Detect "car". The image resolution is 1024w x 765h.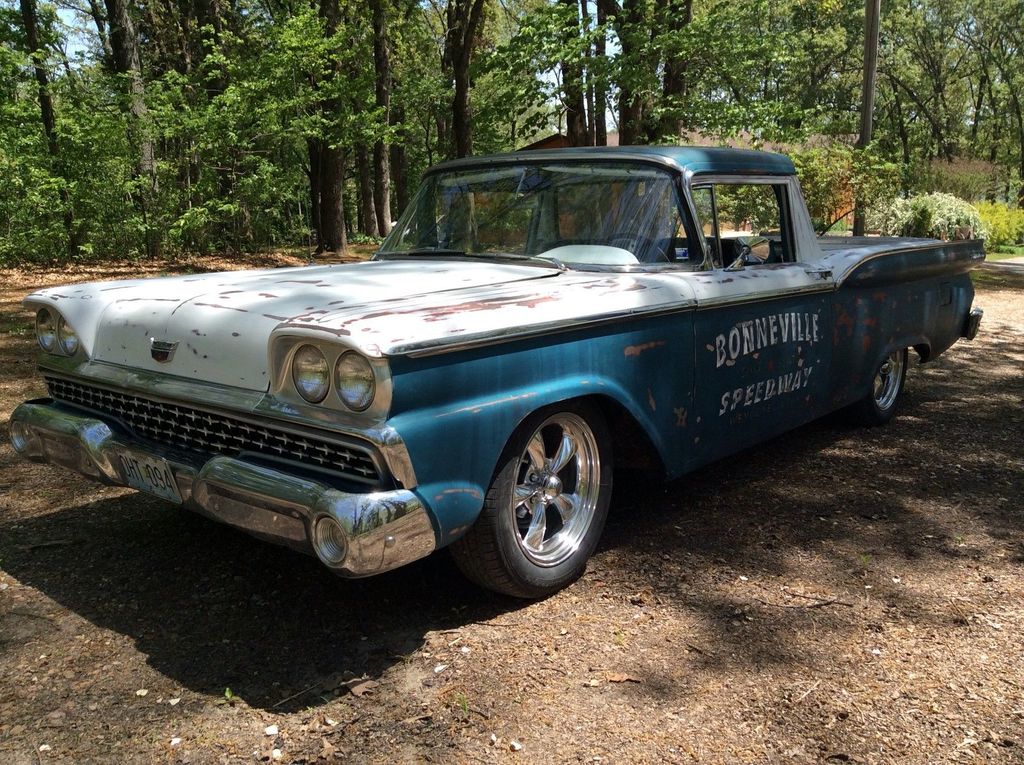
bbox=(6, 143, 1002, 601).
